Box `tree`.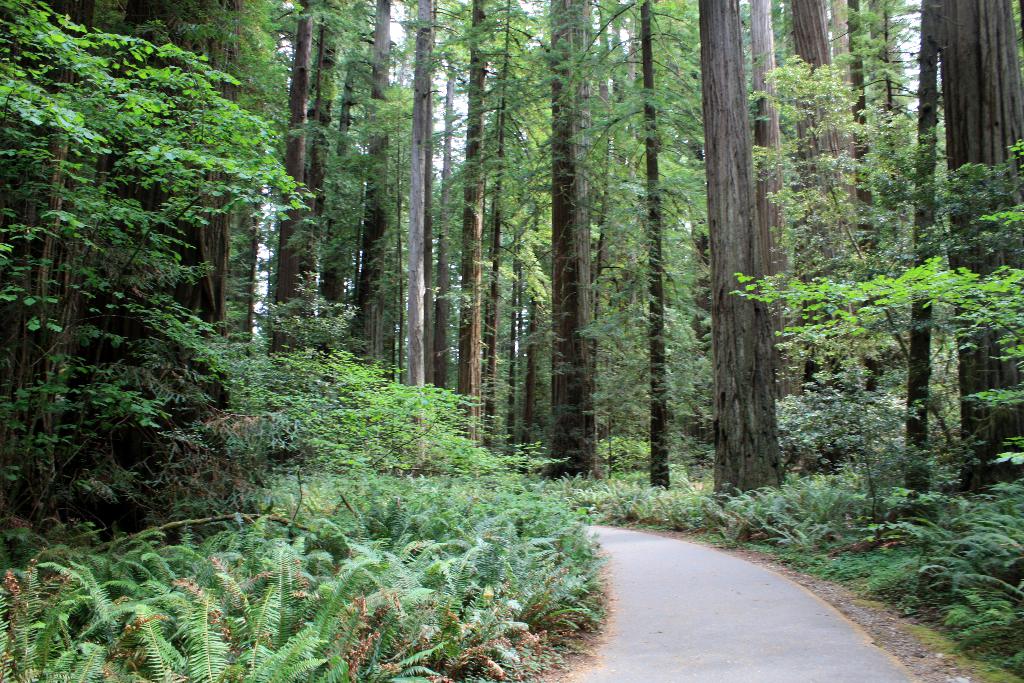
451,0,497,448.
